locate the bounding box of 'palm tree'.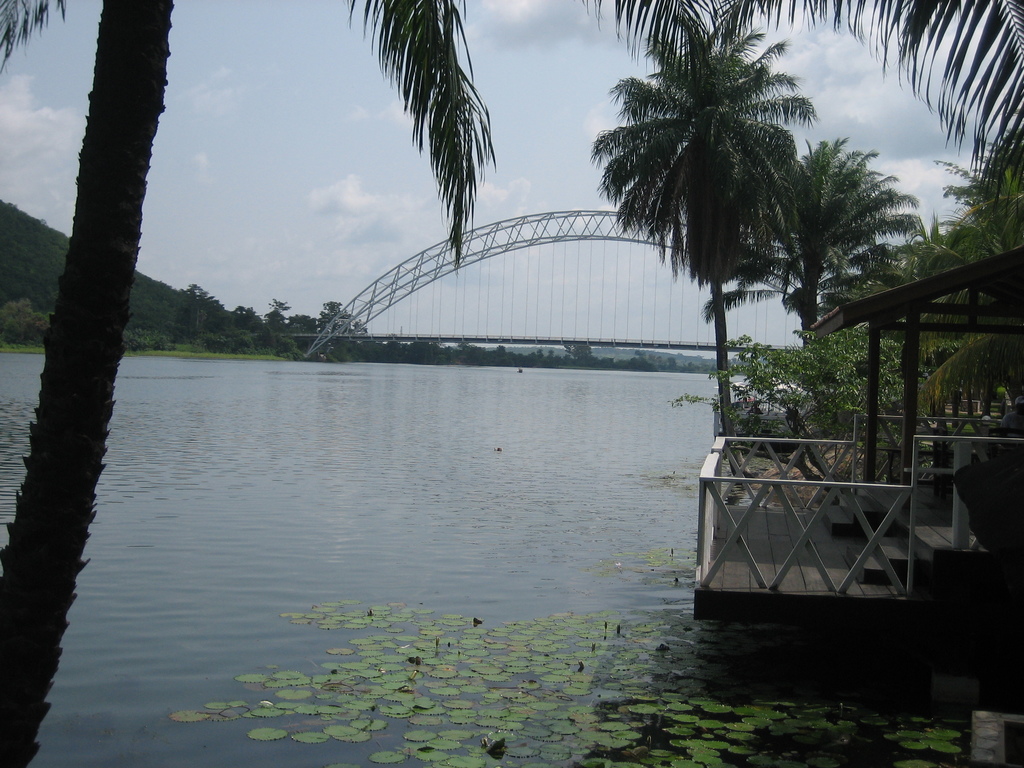
Bounding box: [x1=726, y1=152, x2=881, y2=466].
